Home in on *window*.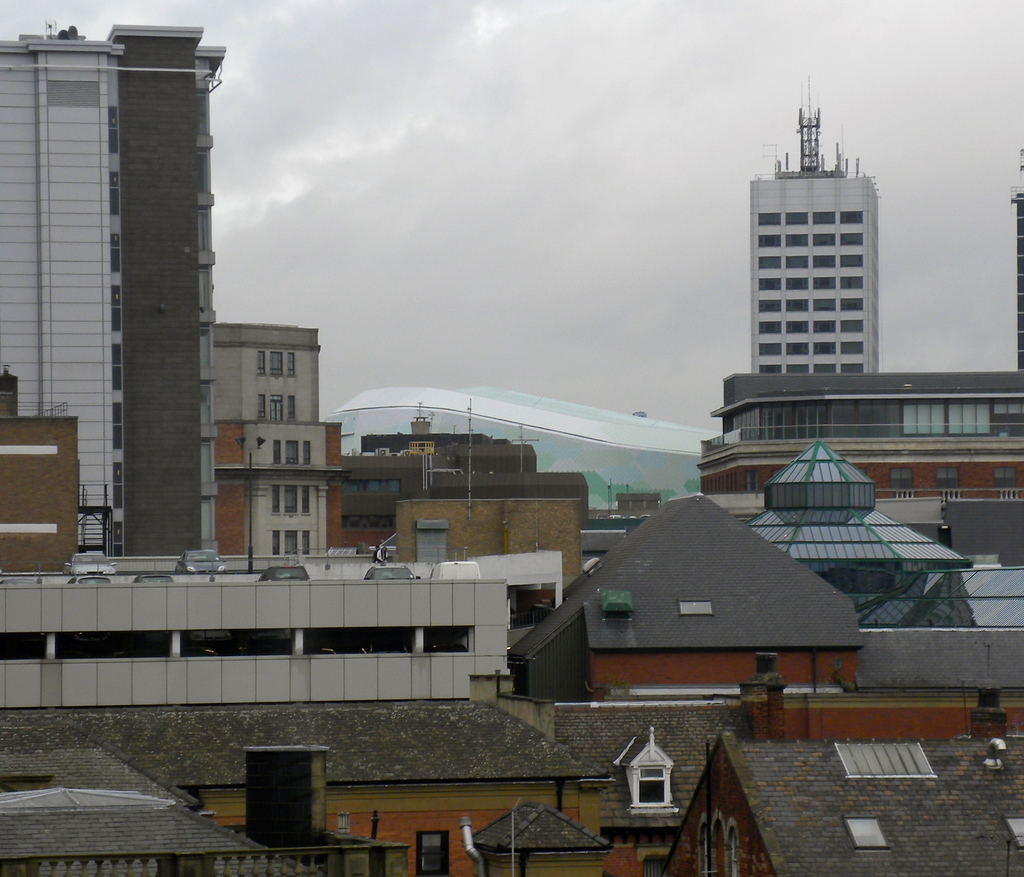
Homed in at crop(758, 232, 783, 250).
